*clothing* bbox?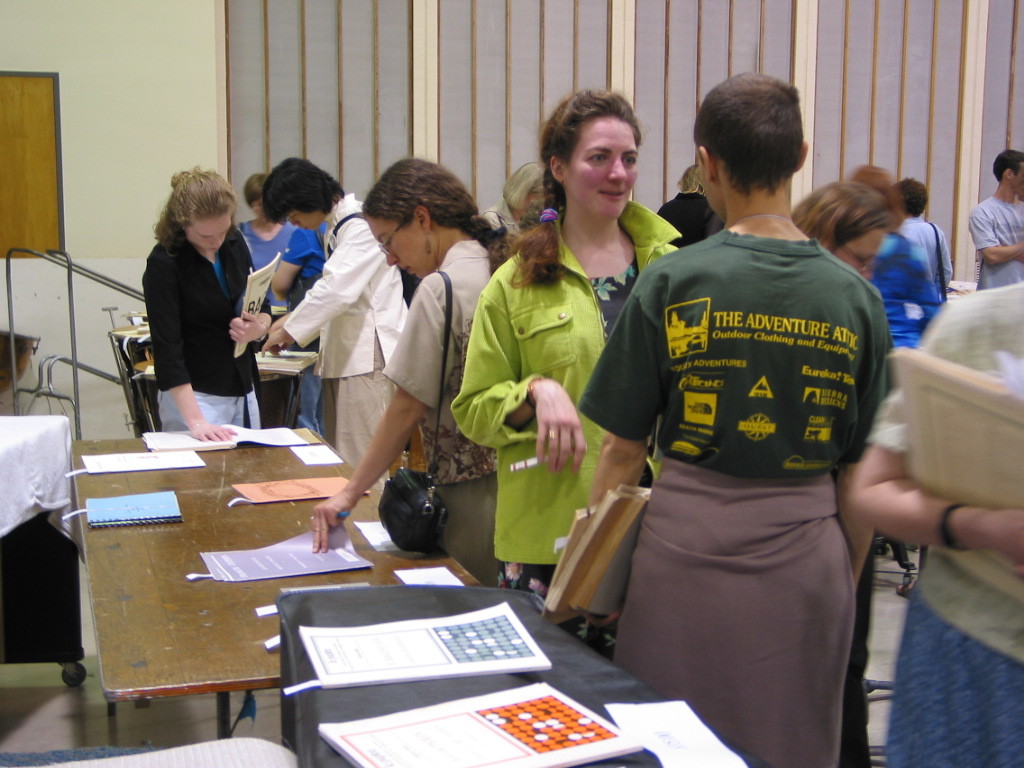
(868,226,942,330)
